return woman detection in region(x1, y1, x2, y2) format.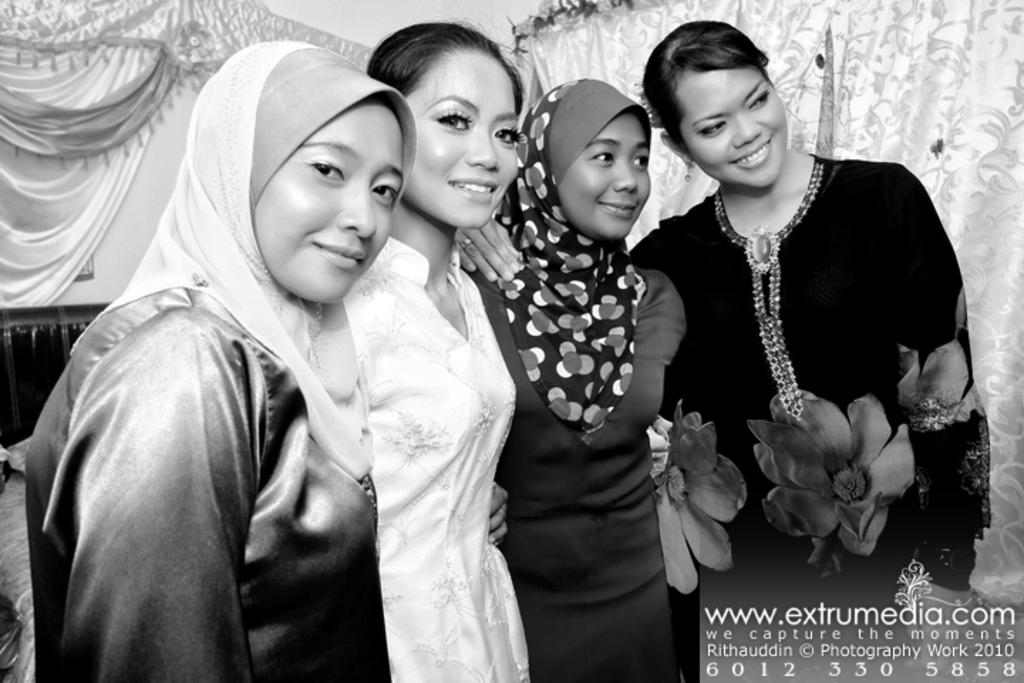
region(451, 17, 994, 600).
